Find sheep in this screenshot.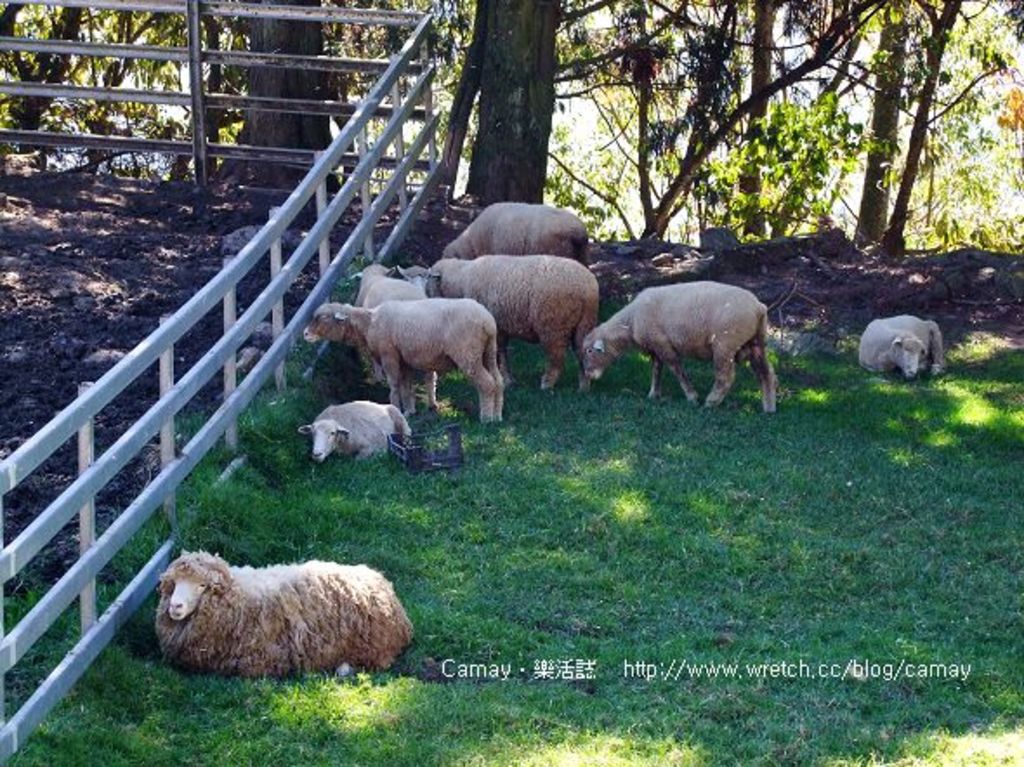
The bounding box for sheep is <region>568, 278, 781, 413</region>.
